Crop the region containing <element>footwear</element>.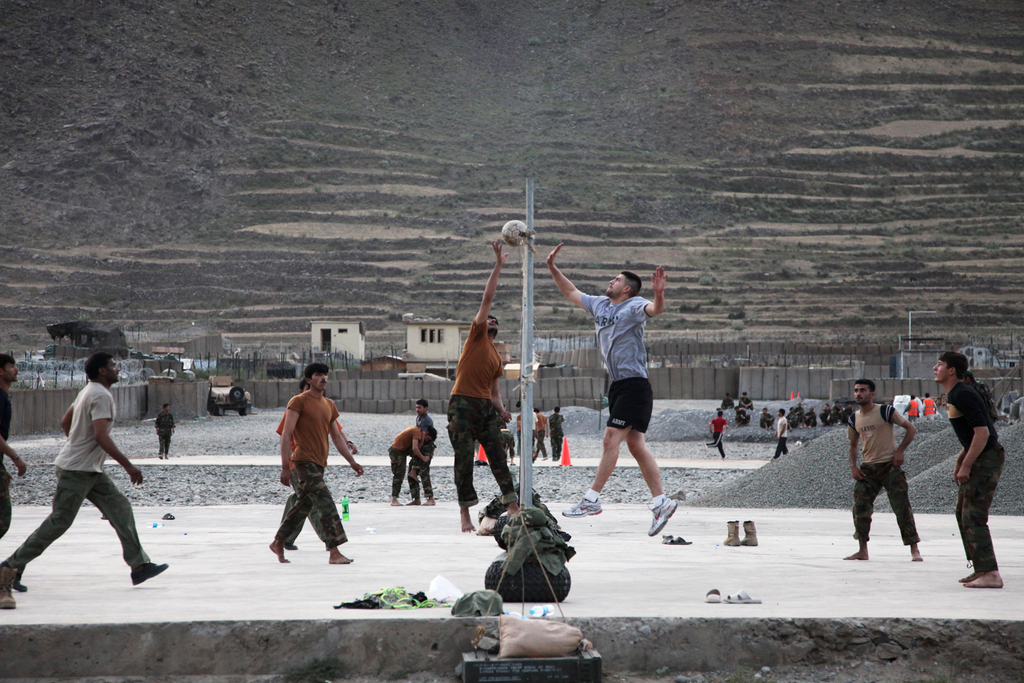
Crop region: (740,521,757,549).
